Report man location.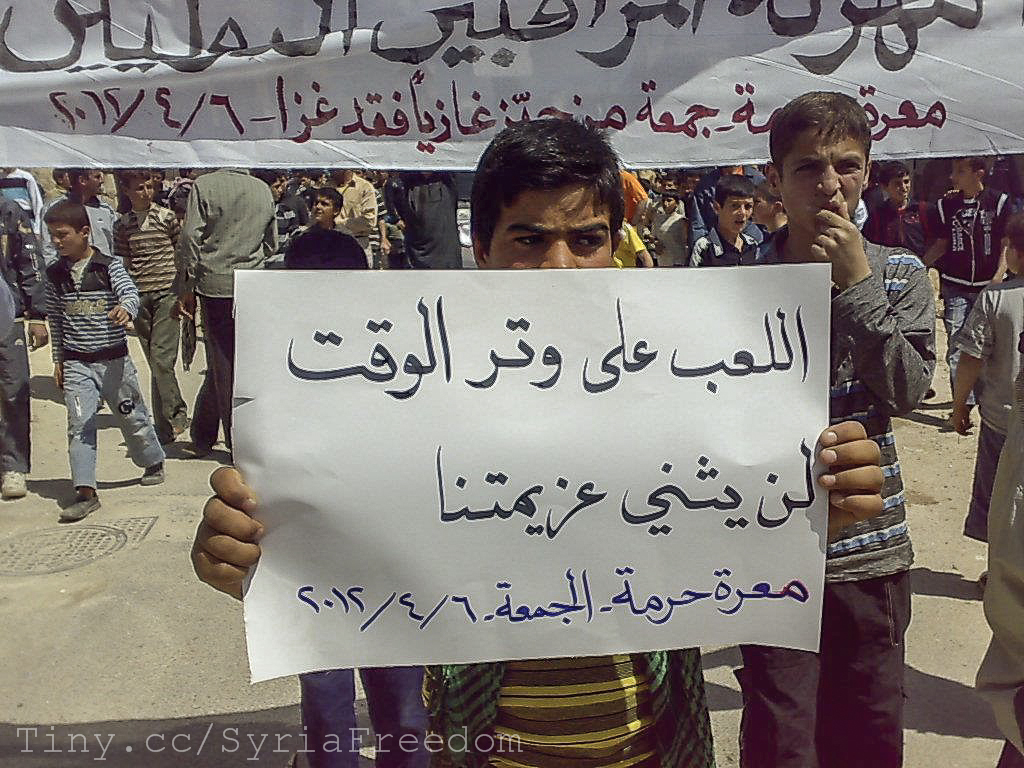
Report: detection(309, 165, 377, 269).
